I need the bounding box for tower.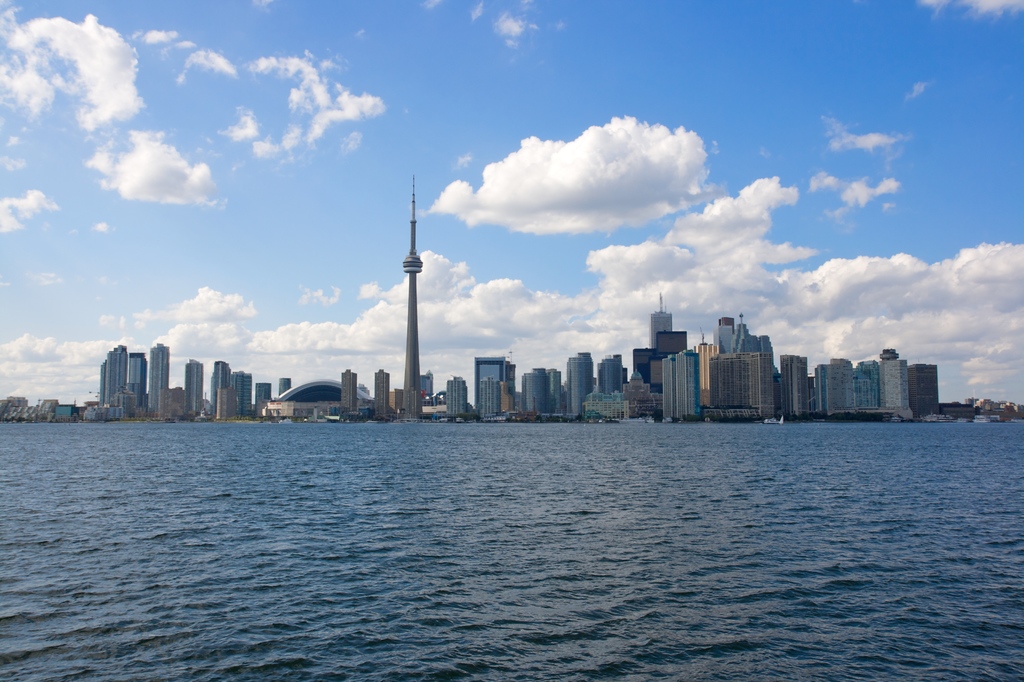
Here it is: 526,375,546,424.
